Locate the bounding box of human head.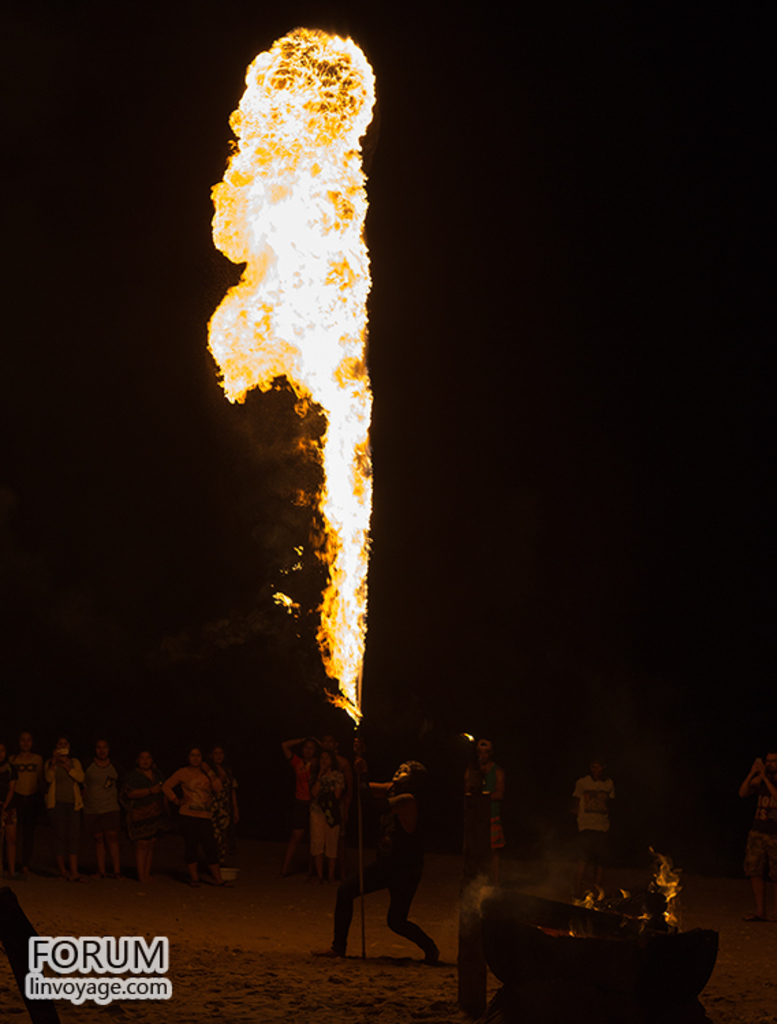
Bounding box: [137, 751, 149, 771].
